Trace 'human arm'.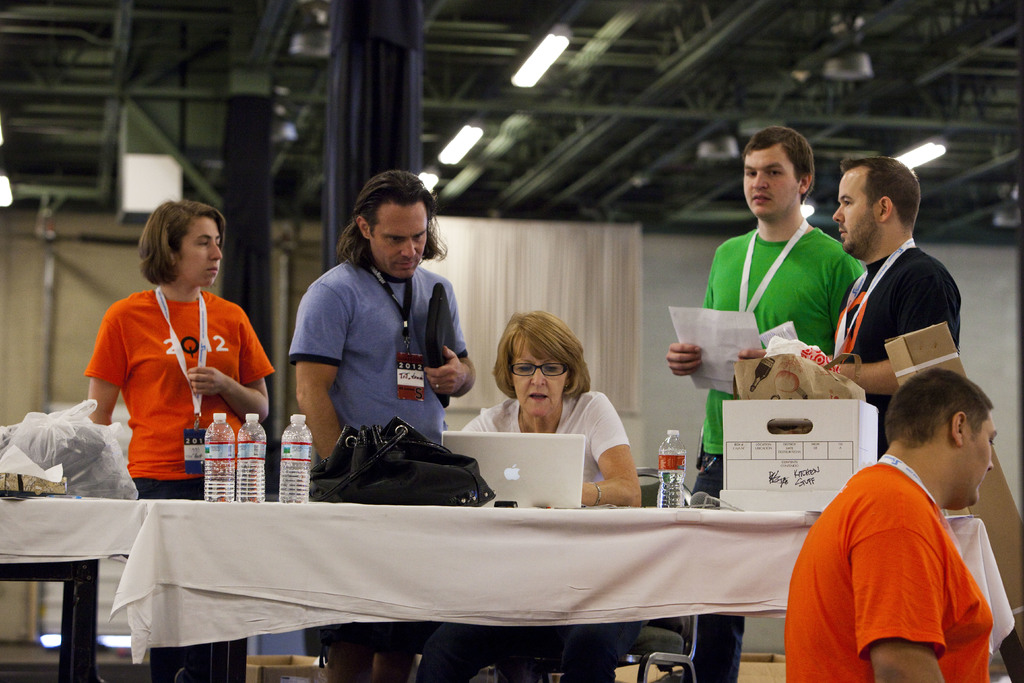
Traced to left=77, top=300, right=129, bottom=449.
